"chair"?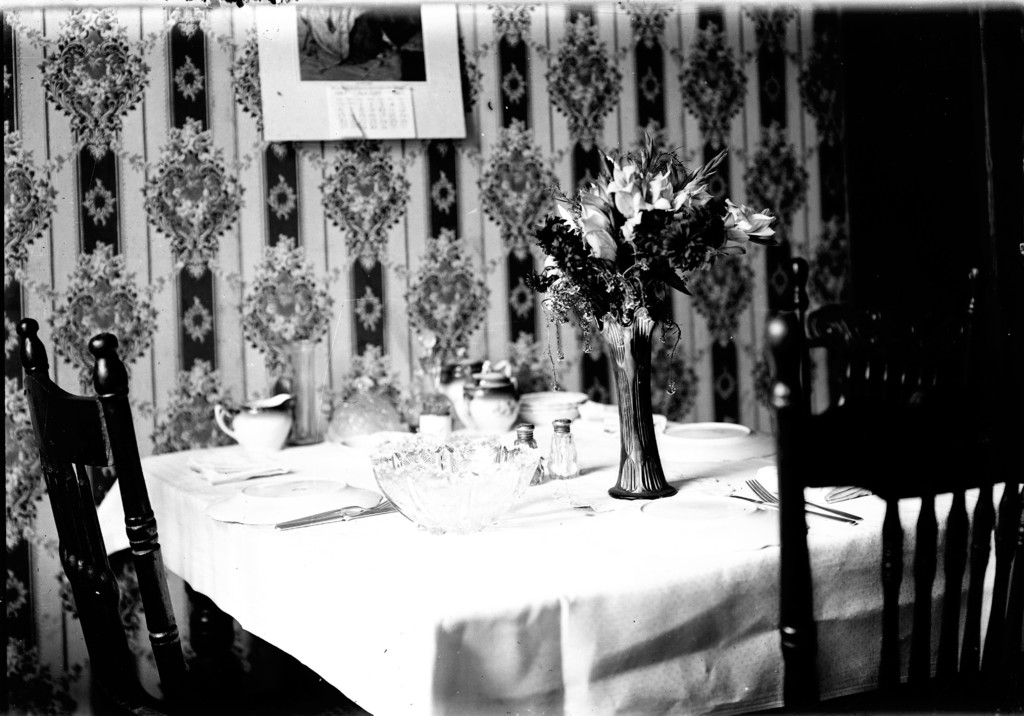
pyautogui.locateOnScreen(0, 319, 201, 694)
